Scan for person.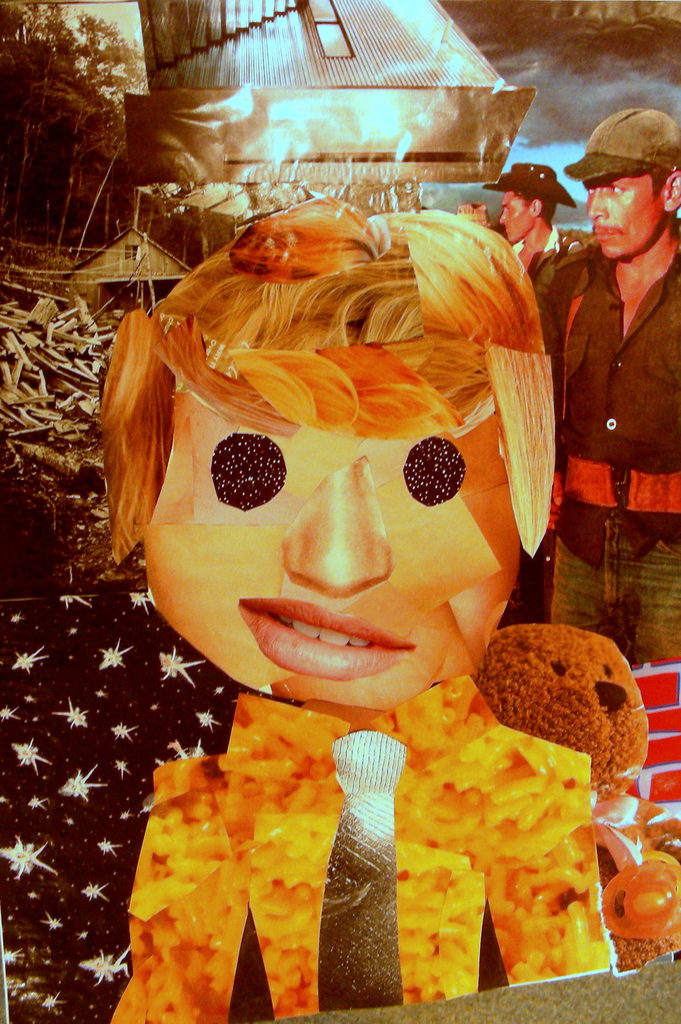
Scan result: {"left": 476, "top": 162, "right": 581, "bottom": 264}.
